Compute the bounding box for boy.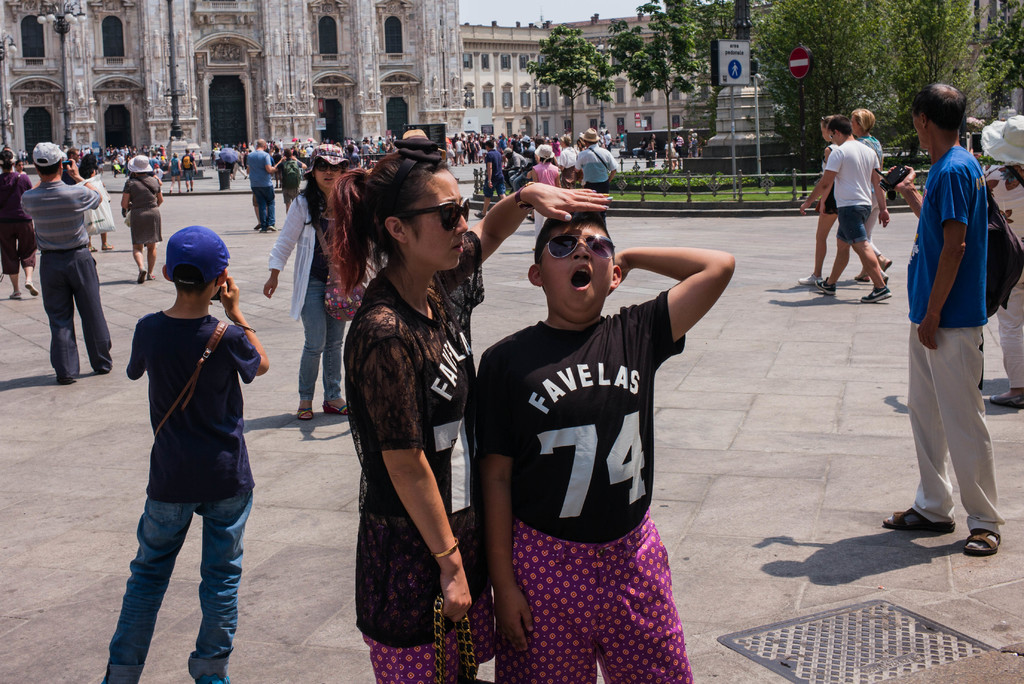
474, 205, 733, 683.
